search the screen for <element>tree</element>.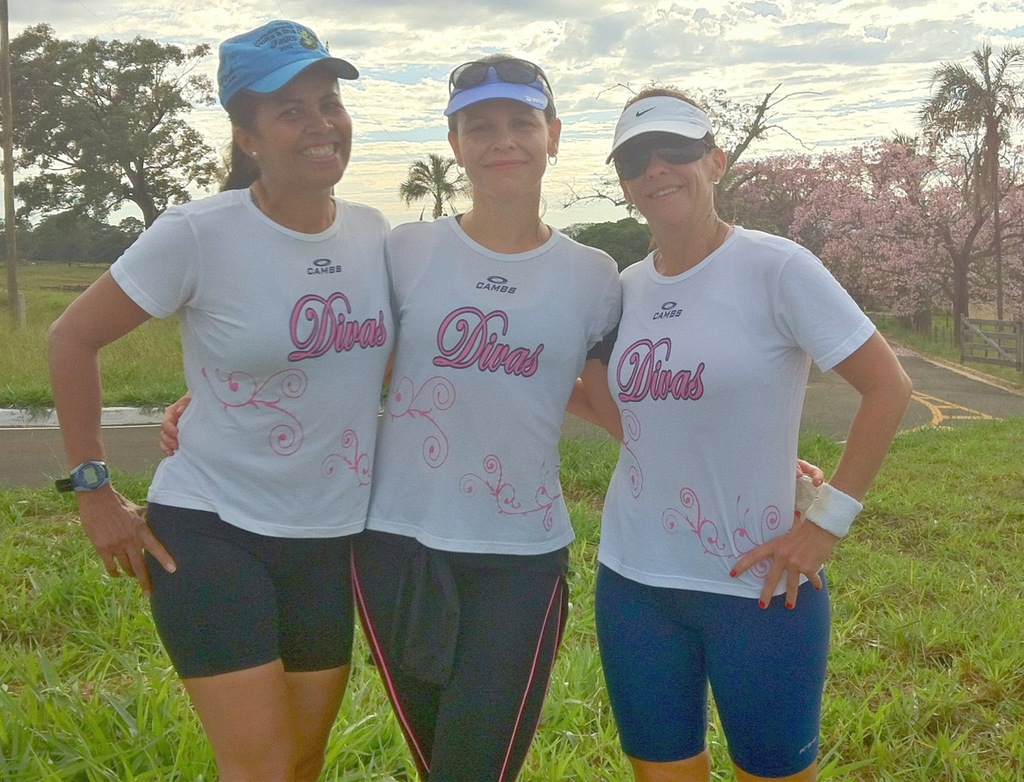
Found at x1=0 y1=18 x2=230 y2=234.
